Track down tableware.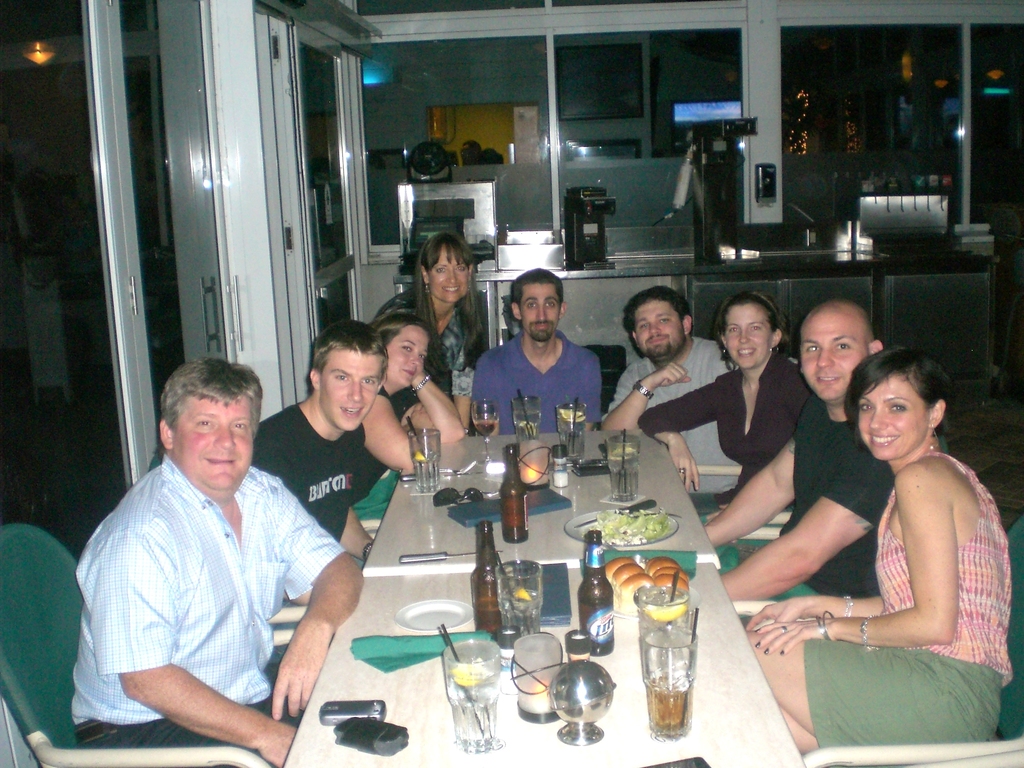
Tracked to 636/589/694/688.
